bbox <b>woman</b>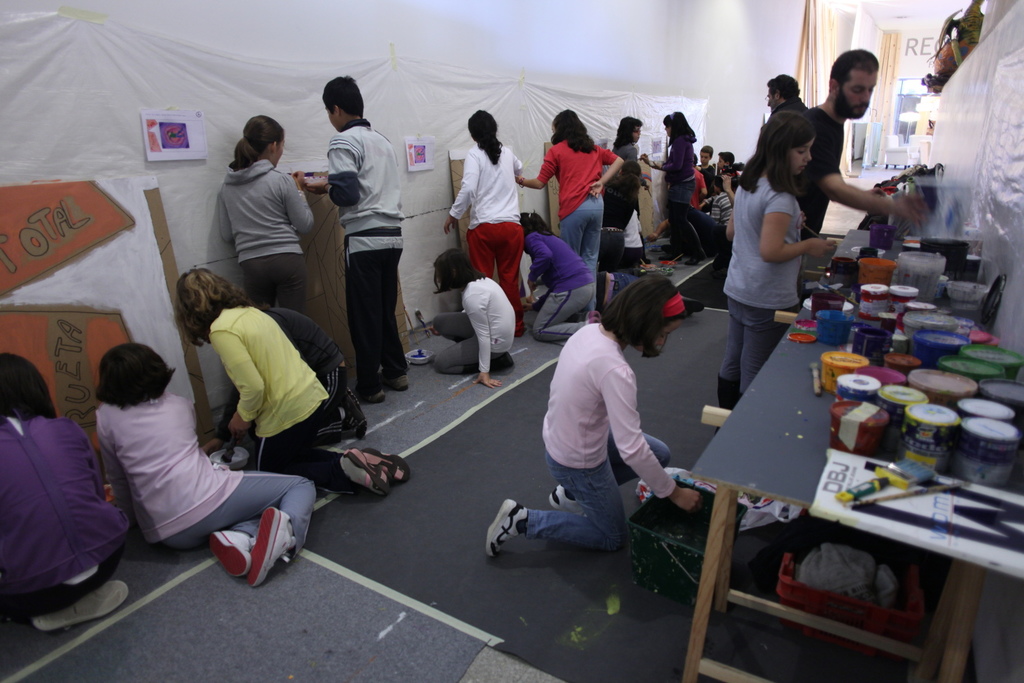
[x1=712, y1=99, x2=860, y2=402]
